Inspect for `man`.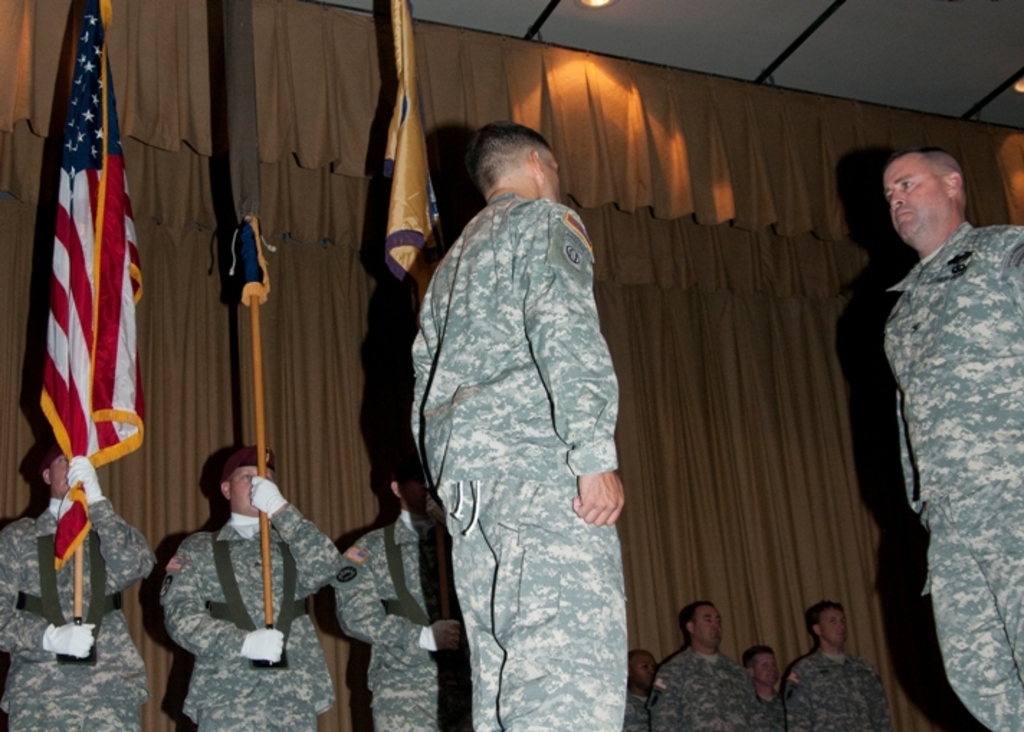
Inspection: {"x1": 410, "y1": 119, "x2": 636, "y2": 731}.
